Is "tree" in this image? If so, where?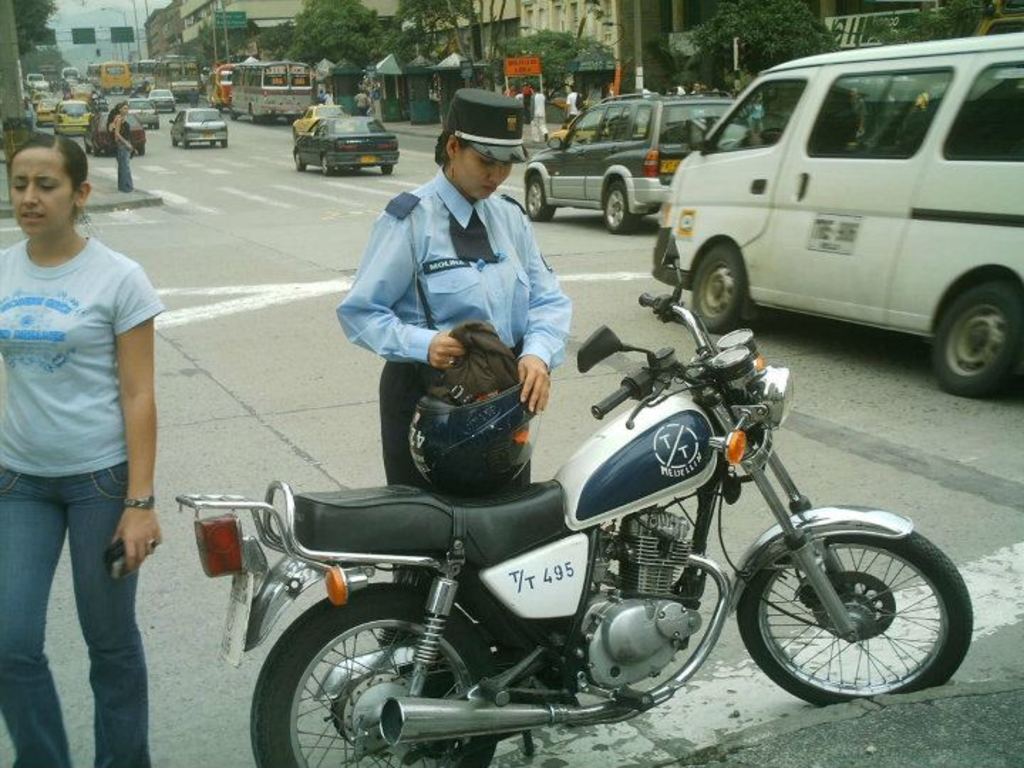
Yes, at 878 0 1004 73.
